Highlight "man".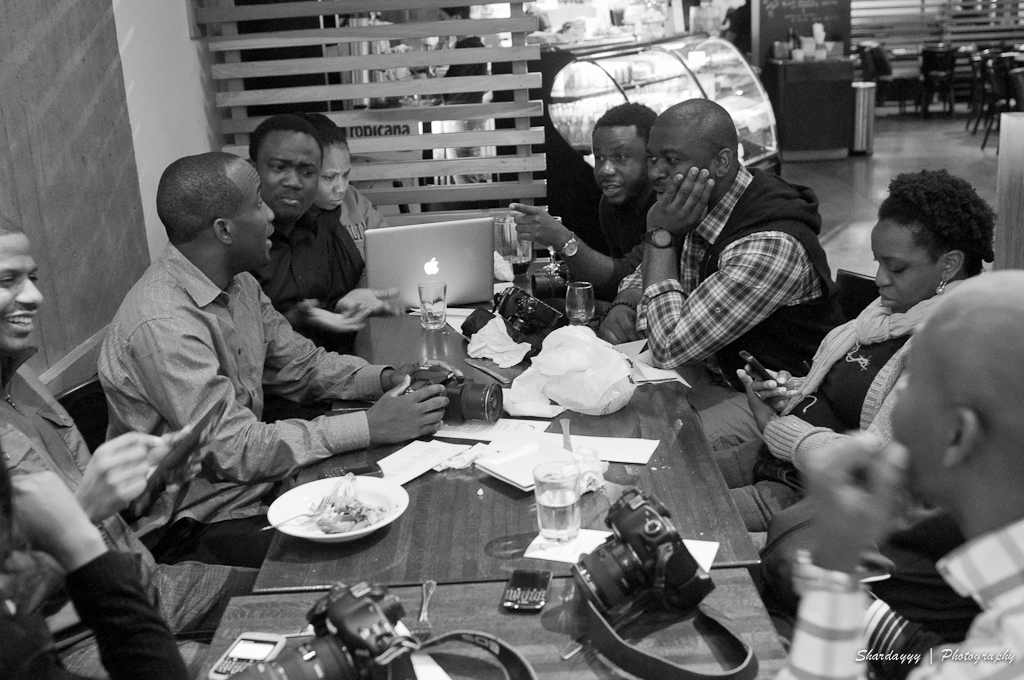
Highlighted region: l=247, t=116, r=405, b=355.
